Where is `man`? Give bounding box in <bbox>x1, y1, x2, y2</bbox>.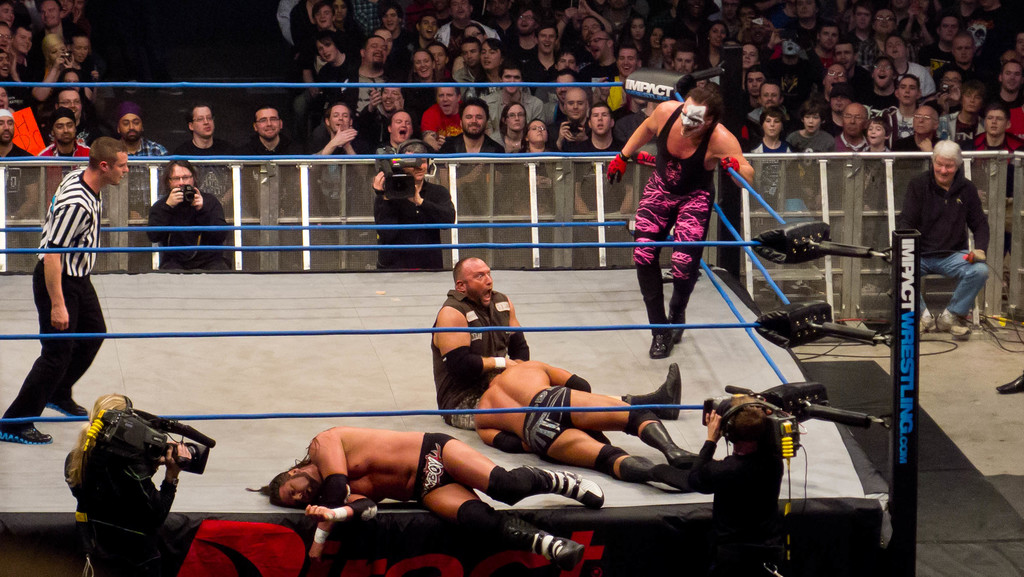
<bbox>473, 357, 702, 488</bbox>.
